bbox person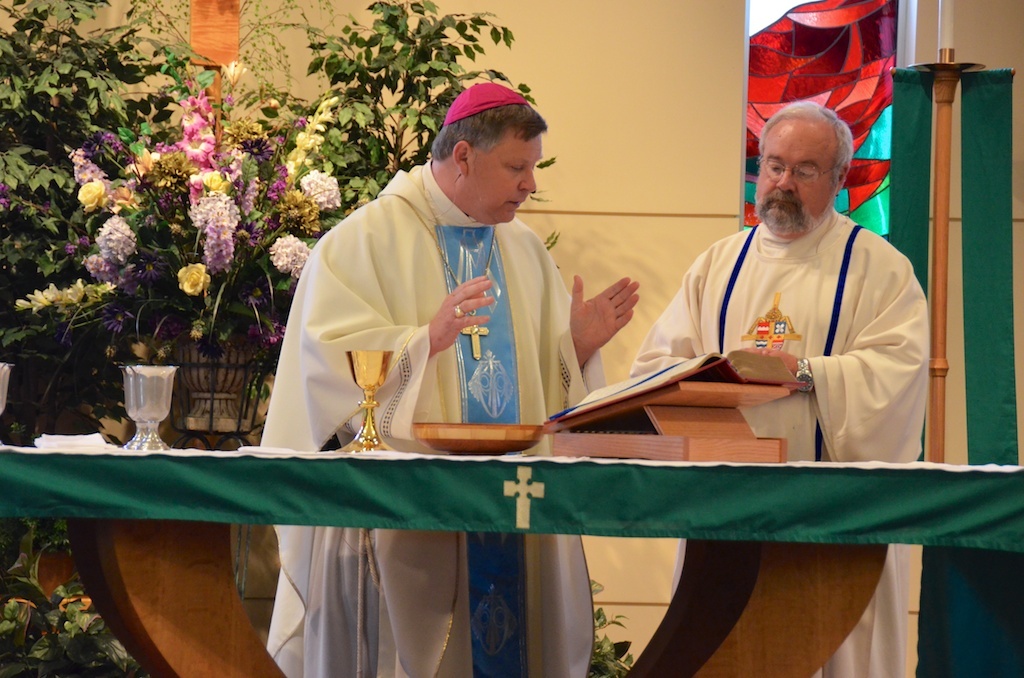
253/79/643/677
